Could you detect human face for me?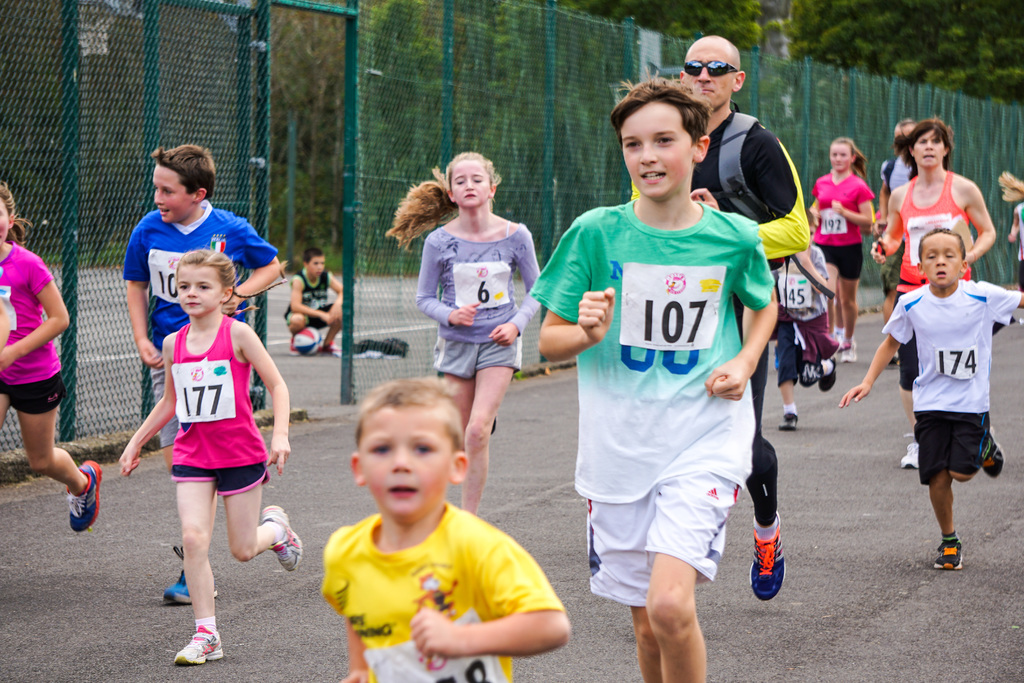
Detection result: 922,236,961,292.
